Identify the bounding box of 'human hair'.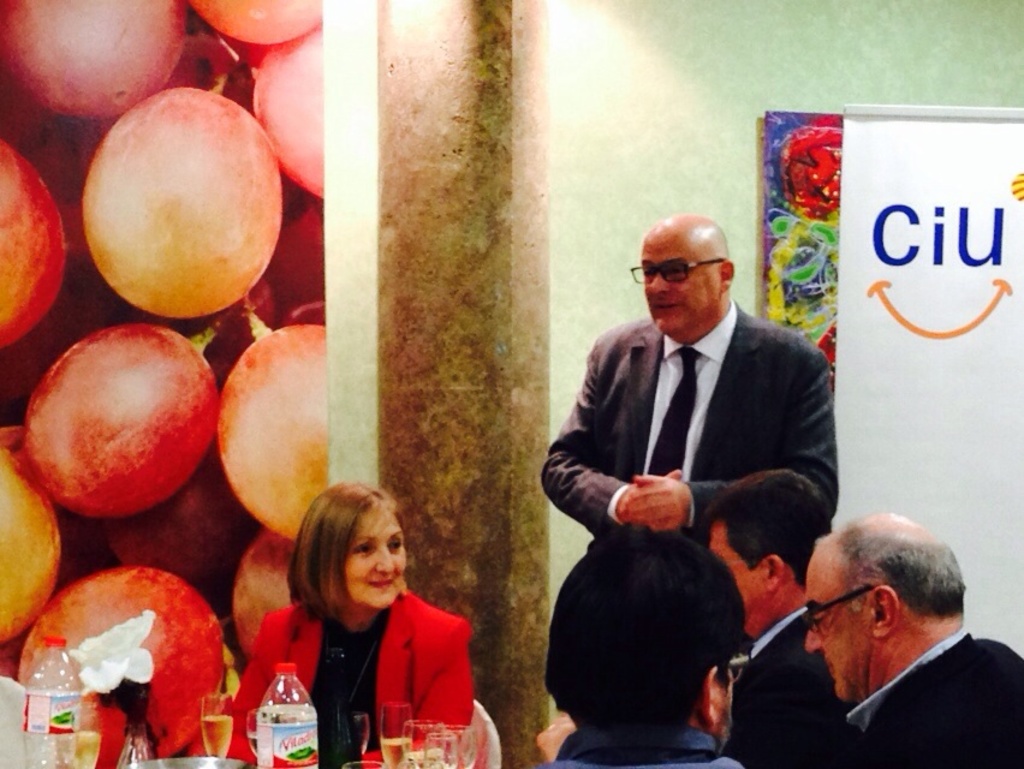
bbox=[287, 479, 409, 615].
